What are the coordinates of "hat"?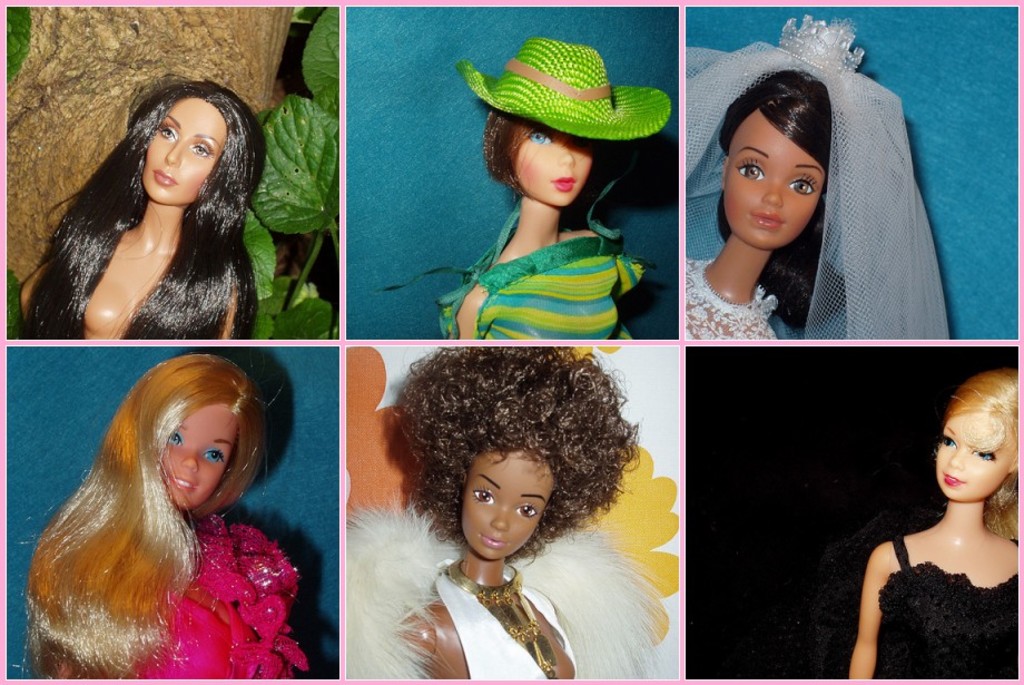
BBox(449, 33, 678, 148).
